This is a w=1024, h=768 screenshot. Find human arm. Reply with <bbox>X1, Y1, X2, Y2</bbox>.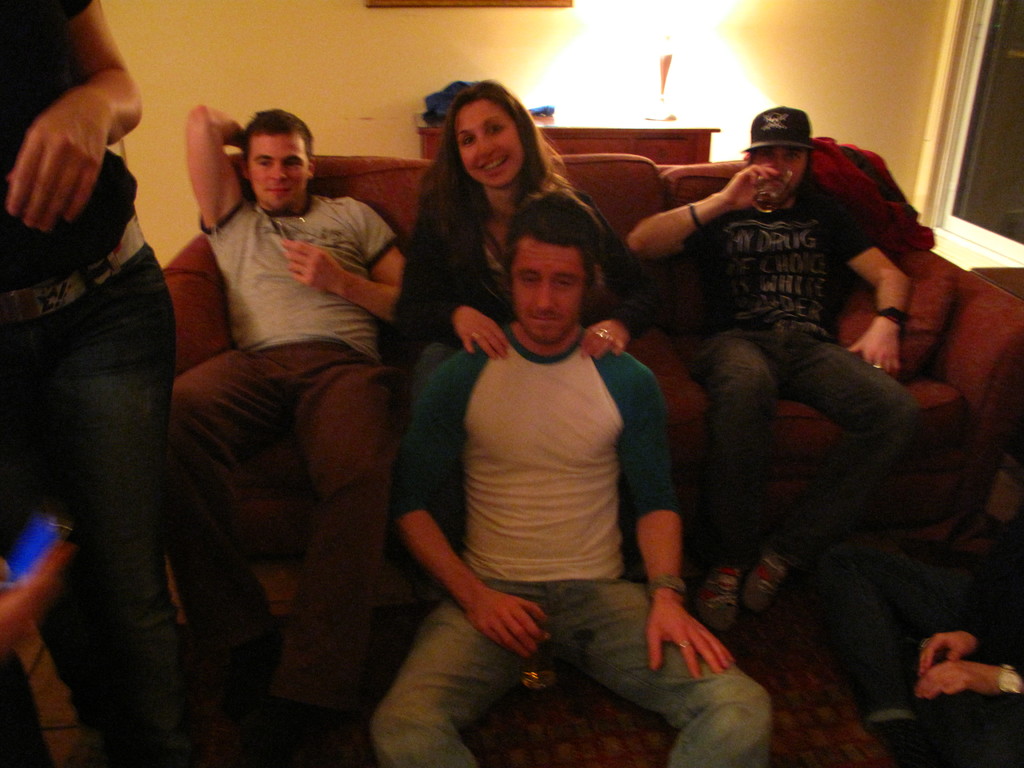
<bbox>194, 100, 252, 230</bbox>.
